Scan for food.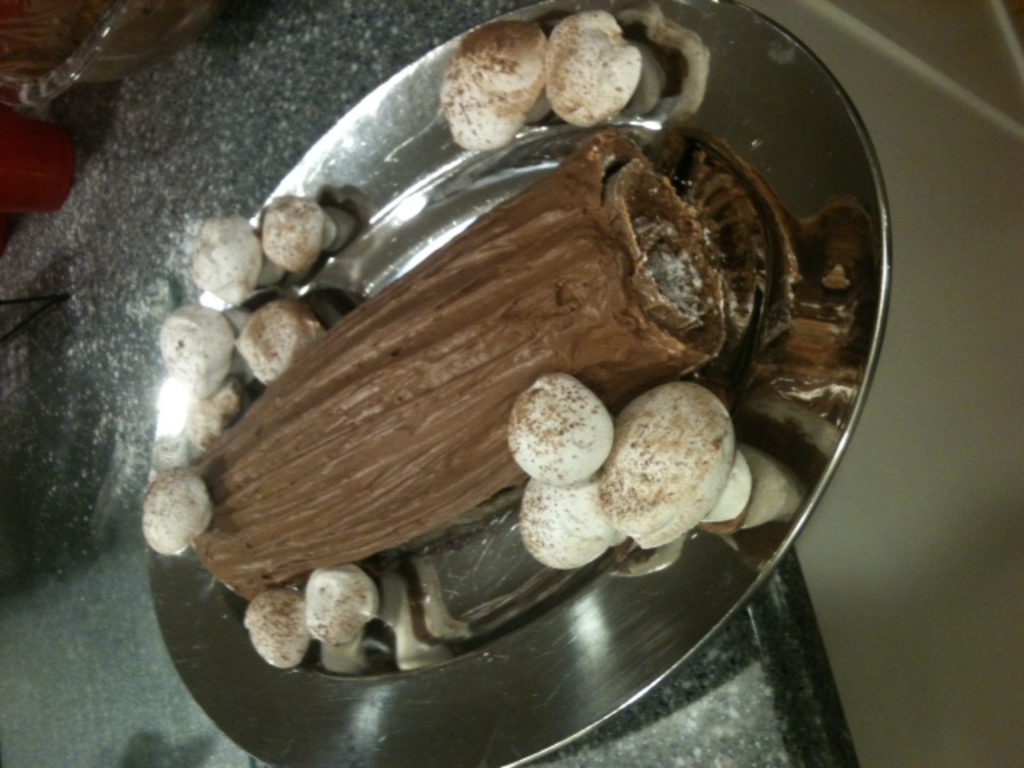
Scan result: {"x1": 178, "y1": 101, "x2": 854, "y2": 656}.
